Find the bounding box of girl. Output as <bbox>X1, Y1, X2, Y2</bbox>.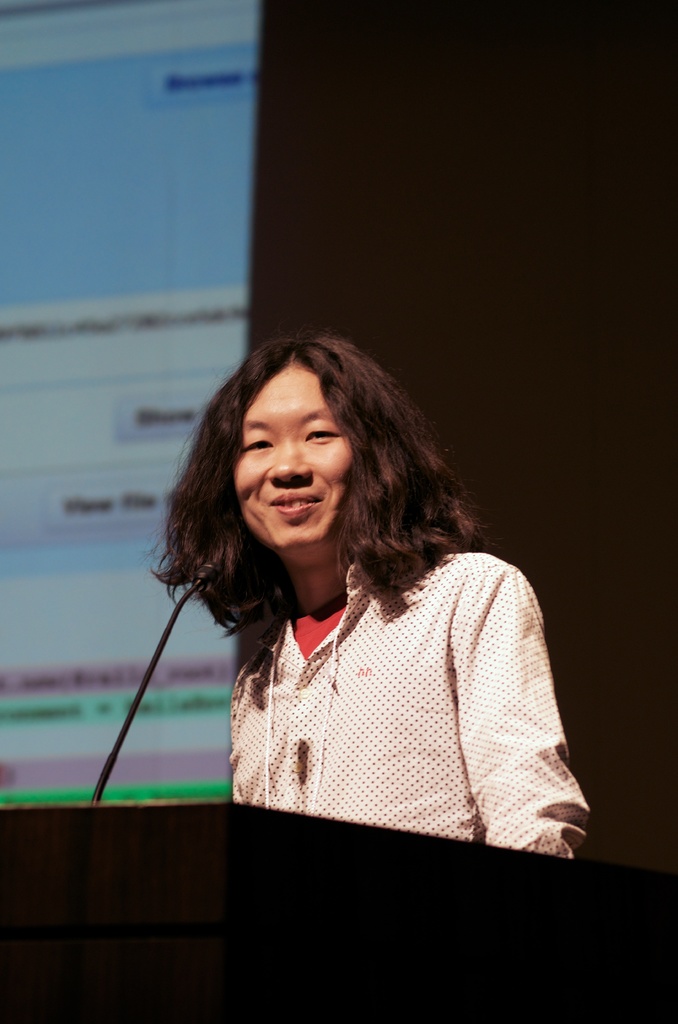
<bbox>152, 328, 591, 860</bbox>.
